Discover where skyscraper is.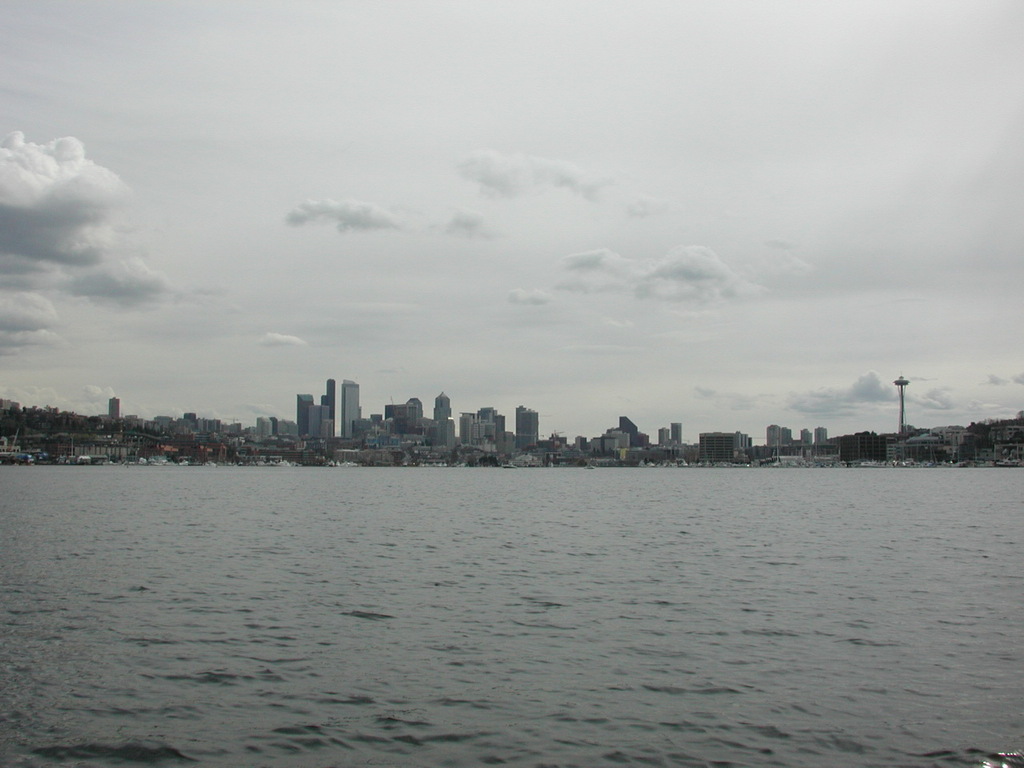
Discovered at {"left": 322, "top": 377, "right": 340, "bottom": 434}.
